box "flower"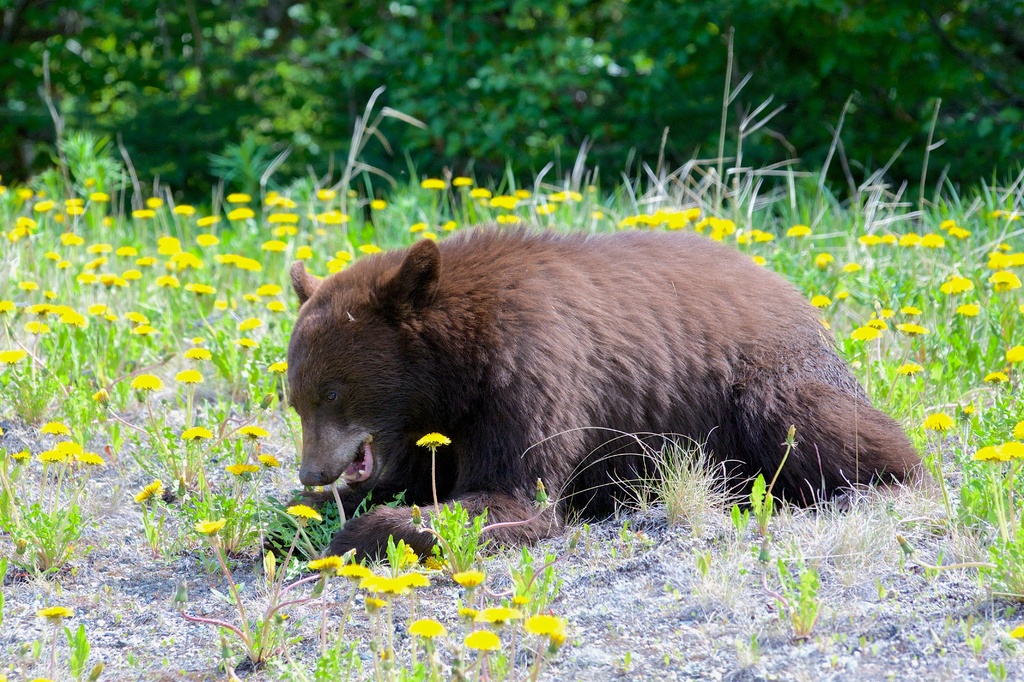
(left=468, top=186, right=490, bottom=200)
